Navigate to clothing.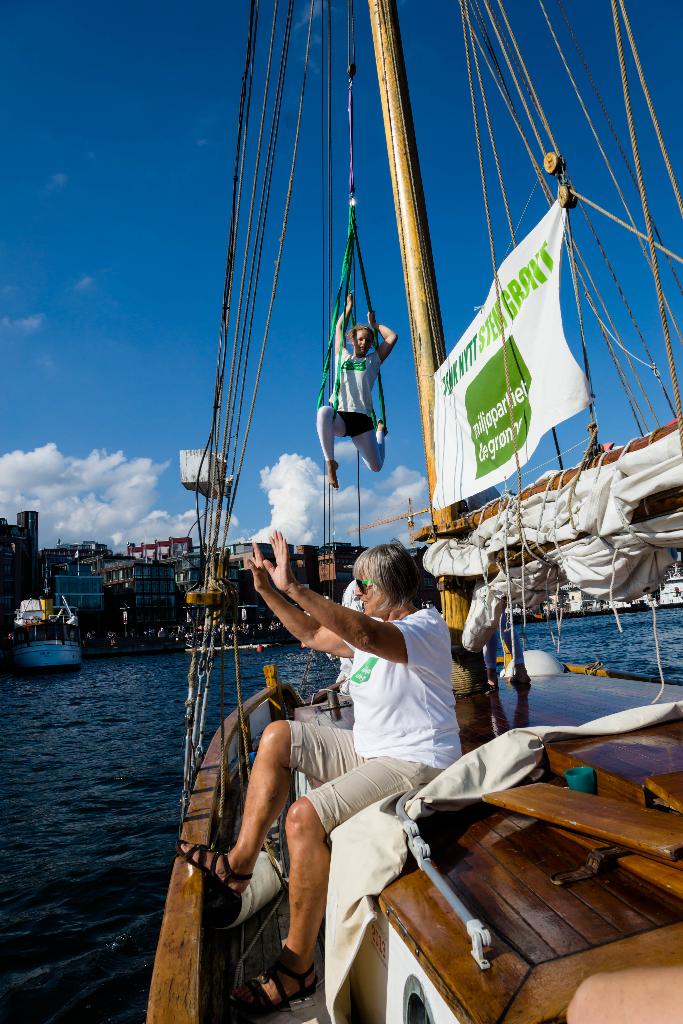
Navigation target: (x1=316, y1=305, x2=397, y2=480).
